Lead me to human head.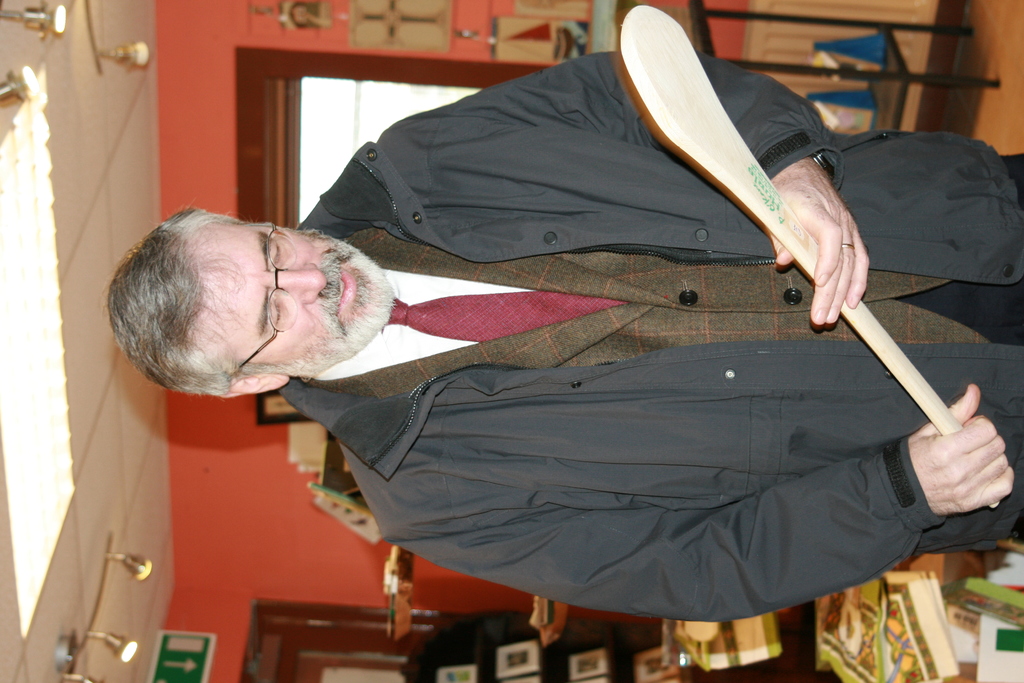
Lead to (left=135, top=204, right=413, bottom=377).
